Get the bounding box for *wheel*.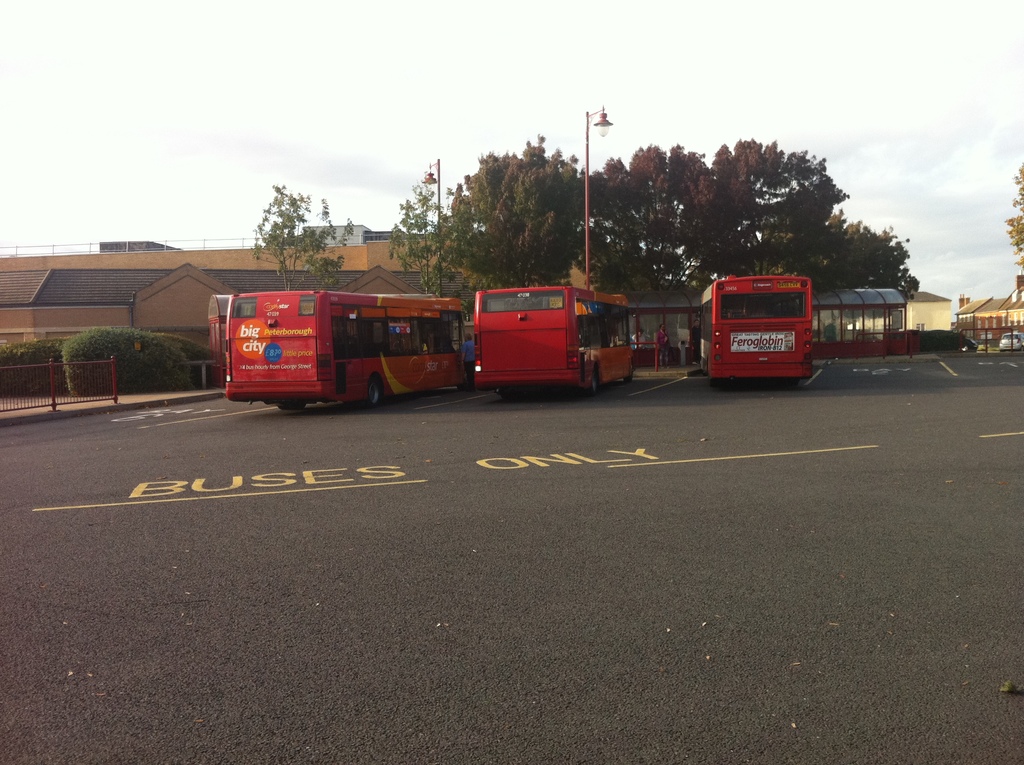
detection(584, 372, 600, 391).
